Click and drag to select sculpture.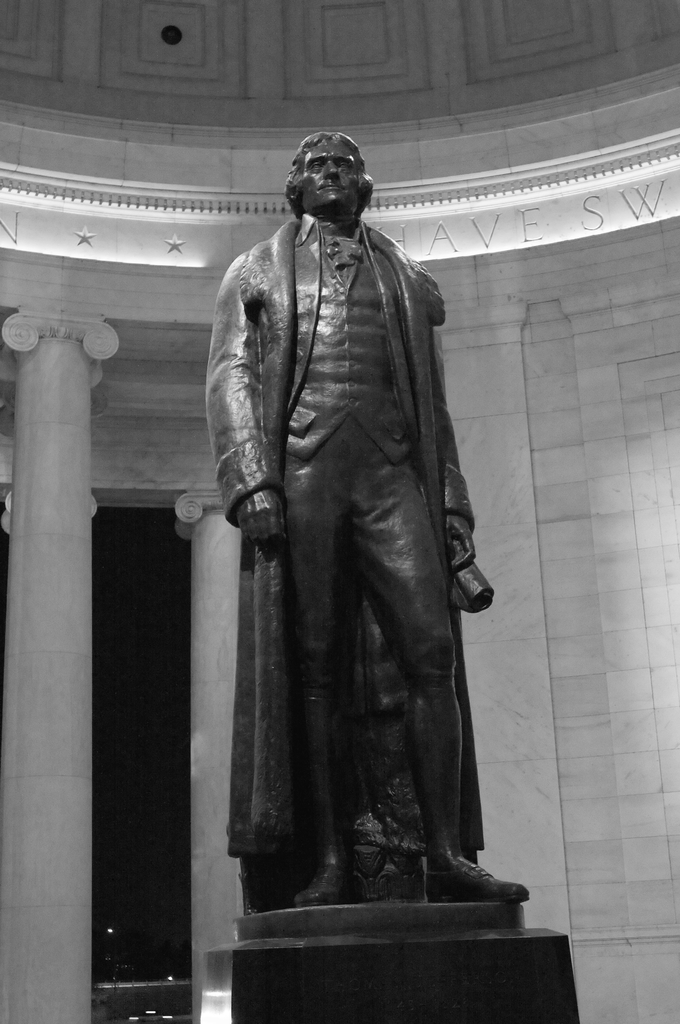
Selection: (left=208, top=130, right=539, bottom=895).
